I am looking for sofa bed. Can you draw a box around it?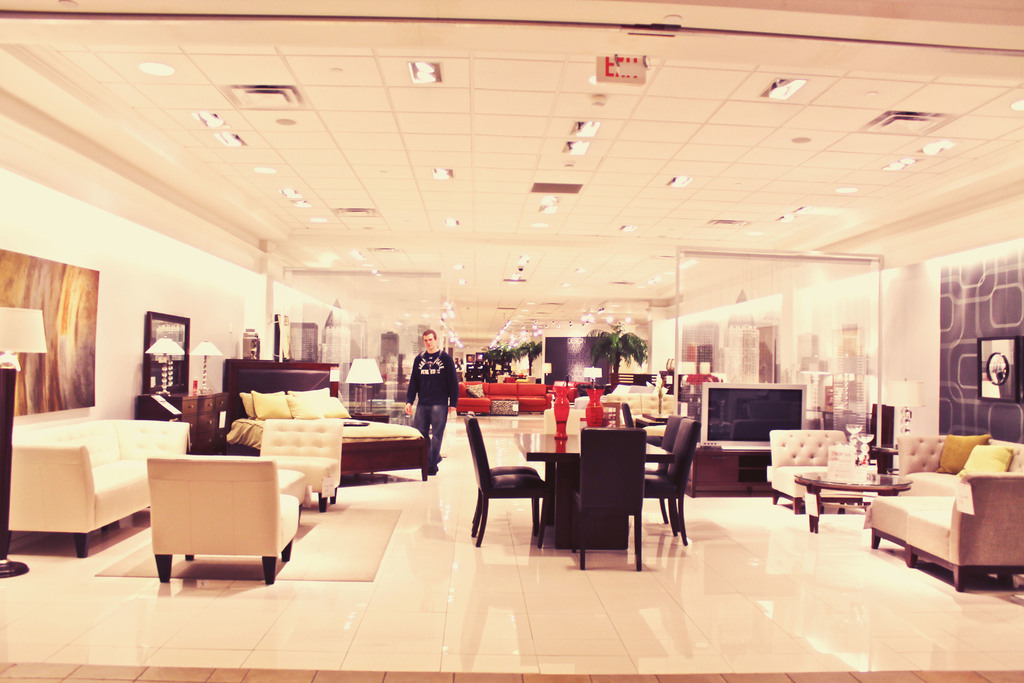
Sure, the bounding box is 862,428,1023,592.
